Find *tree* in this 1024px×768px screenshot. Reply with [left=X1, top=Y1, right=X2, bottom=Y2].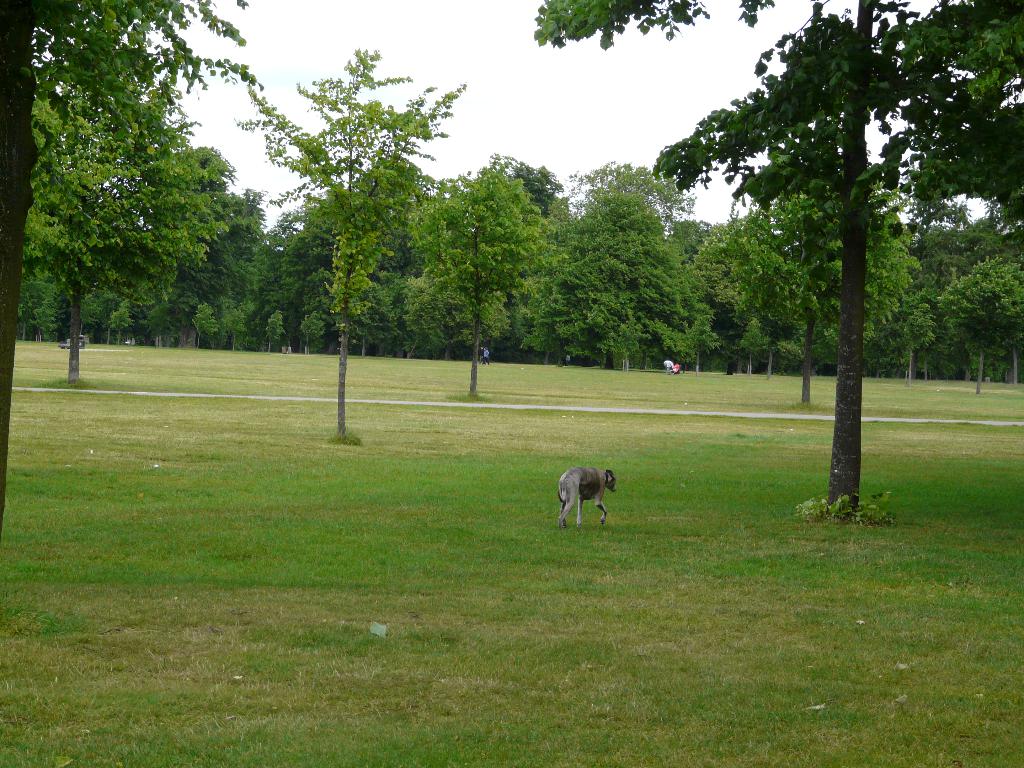
[left=710, top=150, right=927, bottom=403].
